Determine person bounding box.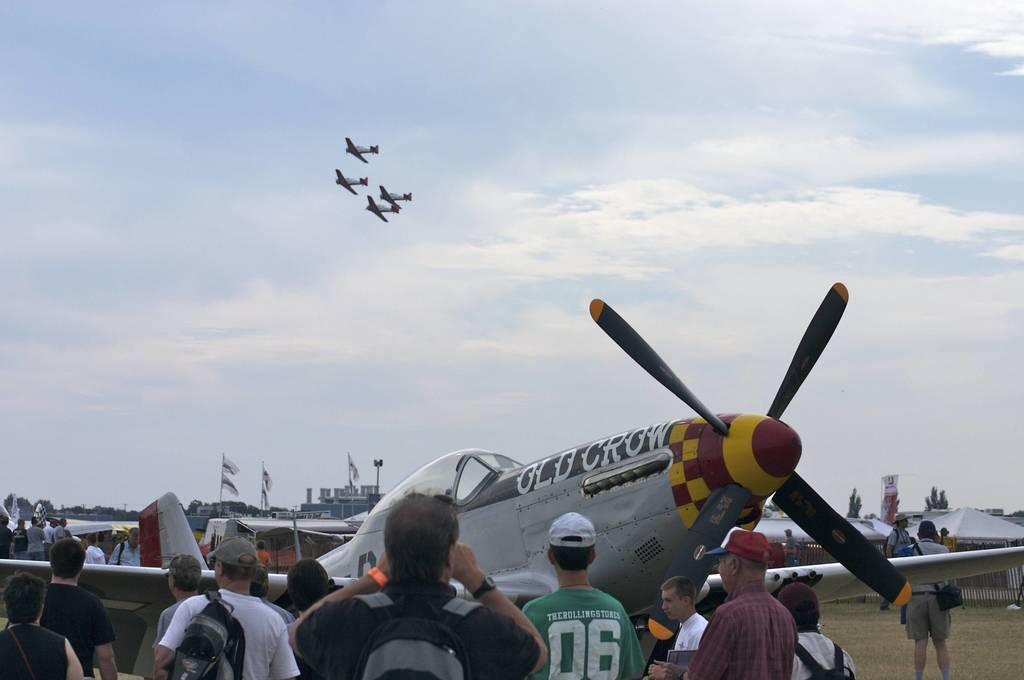
Determined: <bbox>900, 521, 954, 679</bbox>.
